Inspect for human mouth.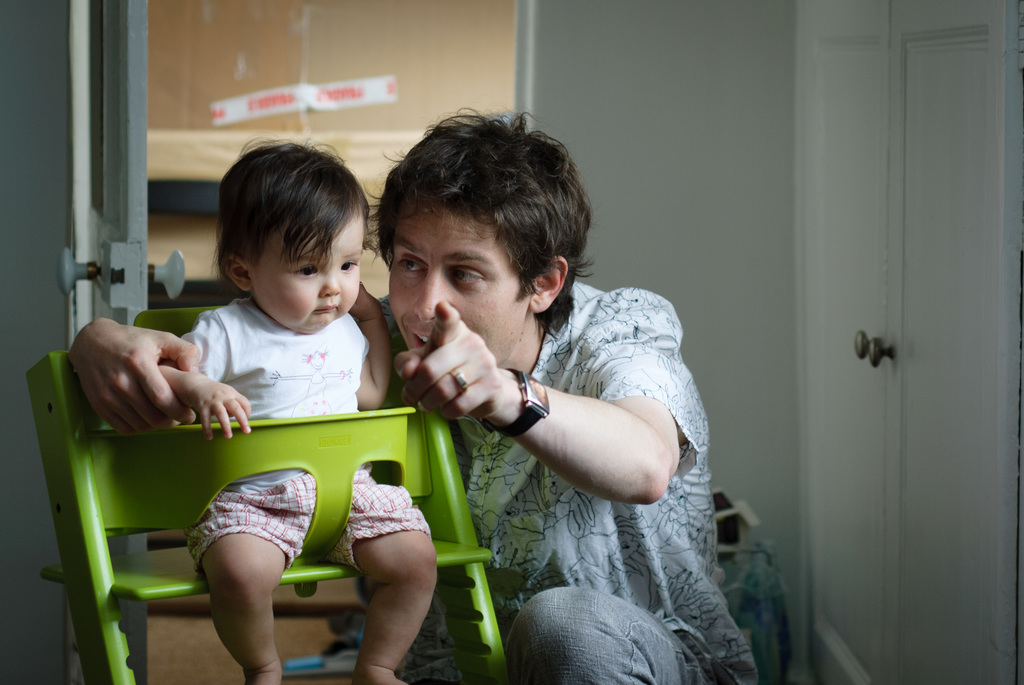
Inspection: <region>311, 303, 341, 319</region>.
